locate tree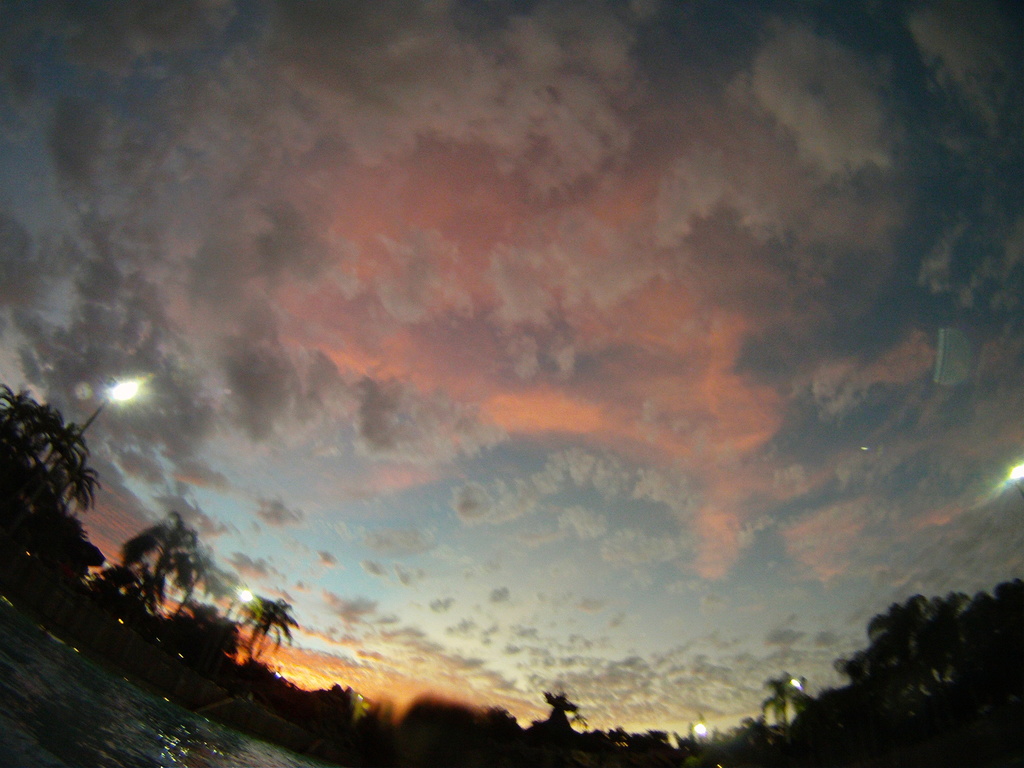
<region>173, 552, 241, 618</region>
